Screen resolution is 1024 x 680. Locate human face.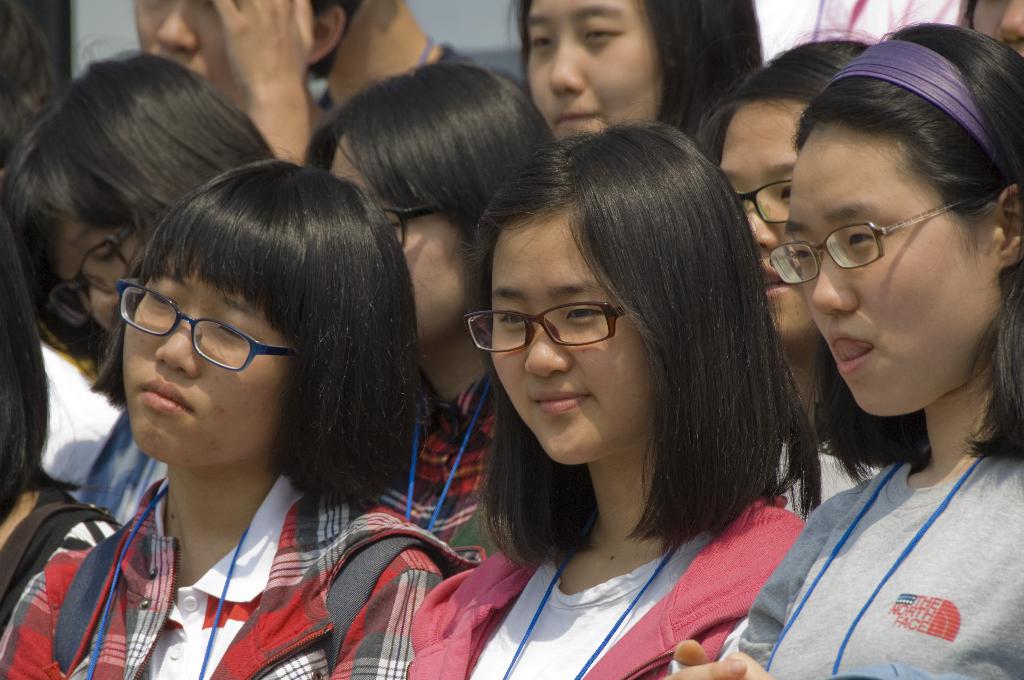
{"left": 527, "top": 0, "right": 668, "bottom": 144}.
